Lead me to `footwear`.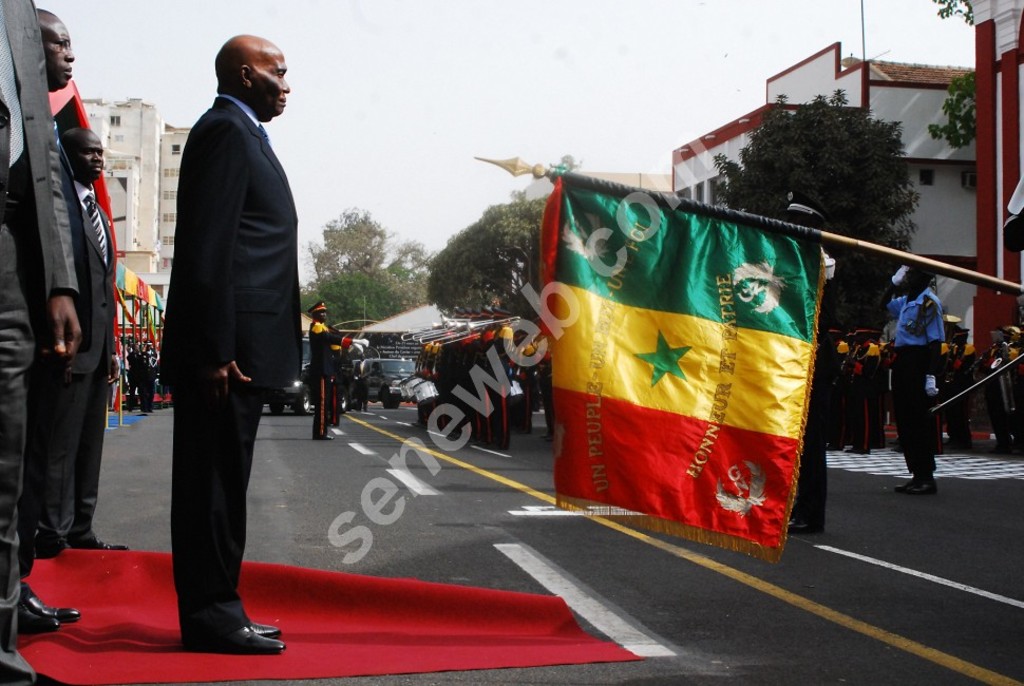
Lead to 19:586:86:623.
